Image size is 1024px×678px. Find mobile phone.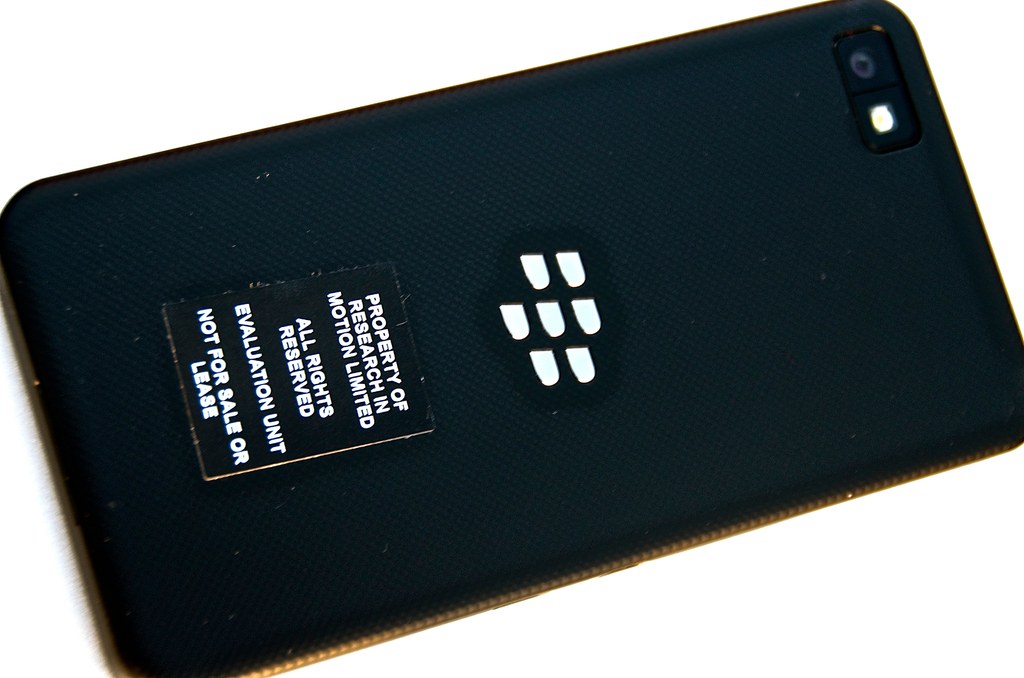
rect(0, 0, 1023, 677).
